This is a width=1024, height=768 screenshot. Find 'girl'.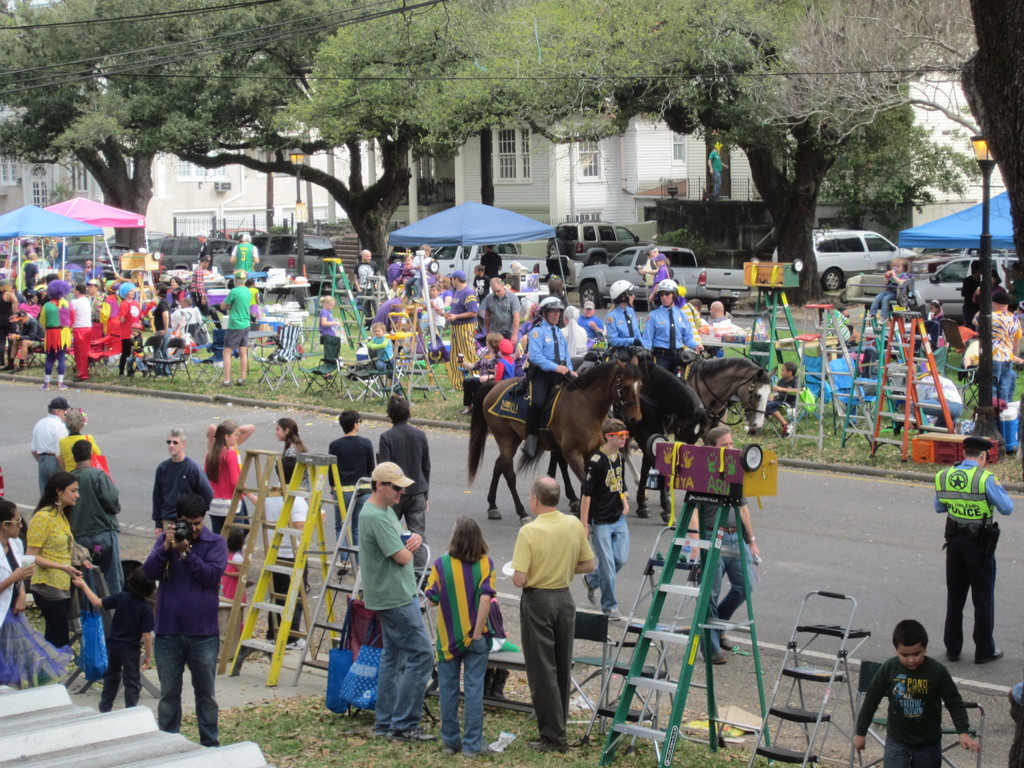
Bounding box: bbox=(456, 333, 501, 418).
